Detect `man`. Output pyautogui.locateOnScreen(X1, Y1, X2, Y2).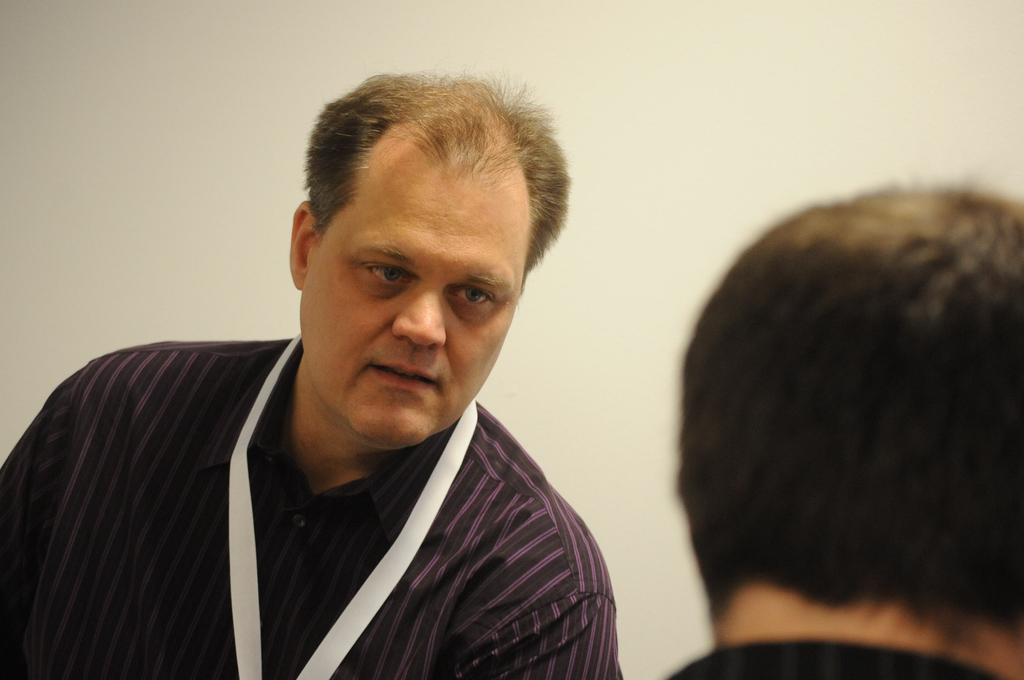
pyautogui.locateOnScreen(664, 185, 1023, 679).
